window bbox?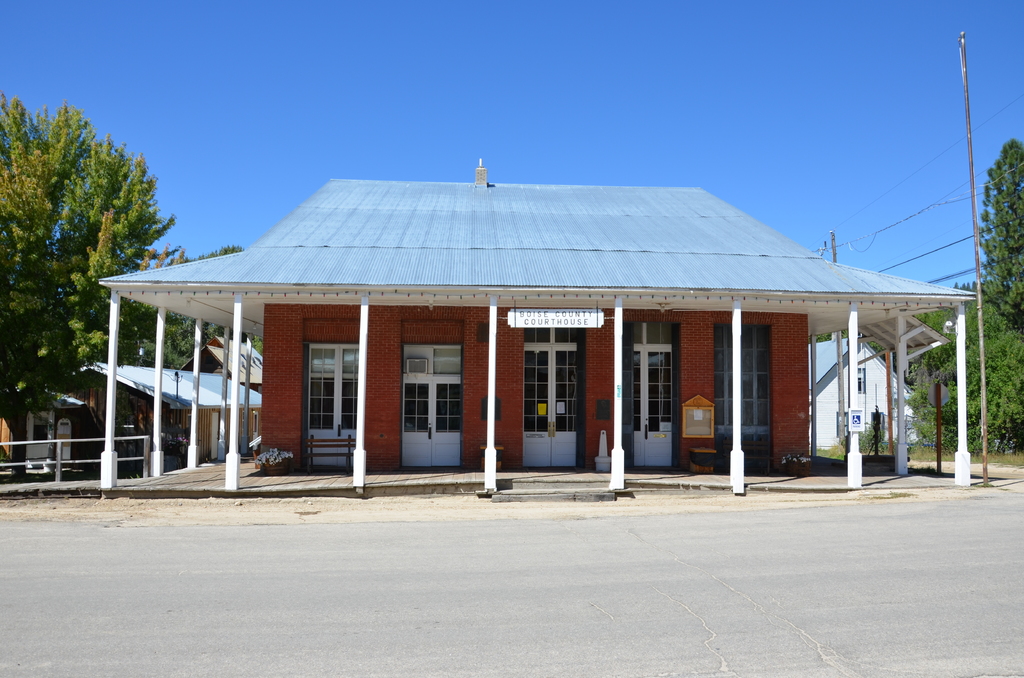
{"x1": 304, "y1": 344, "x2": 363, "y2": 432}
